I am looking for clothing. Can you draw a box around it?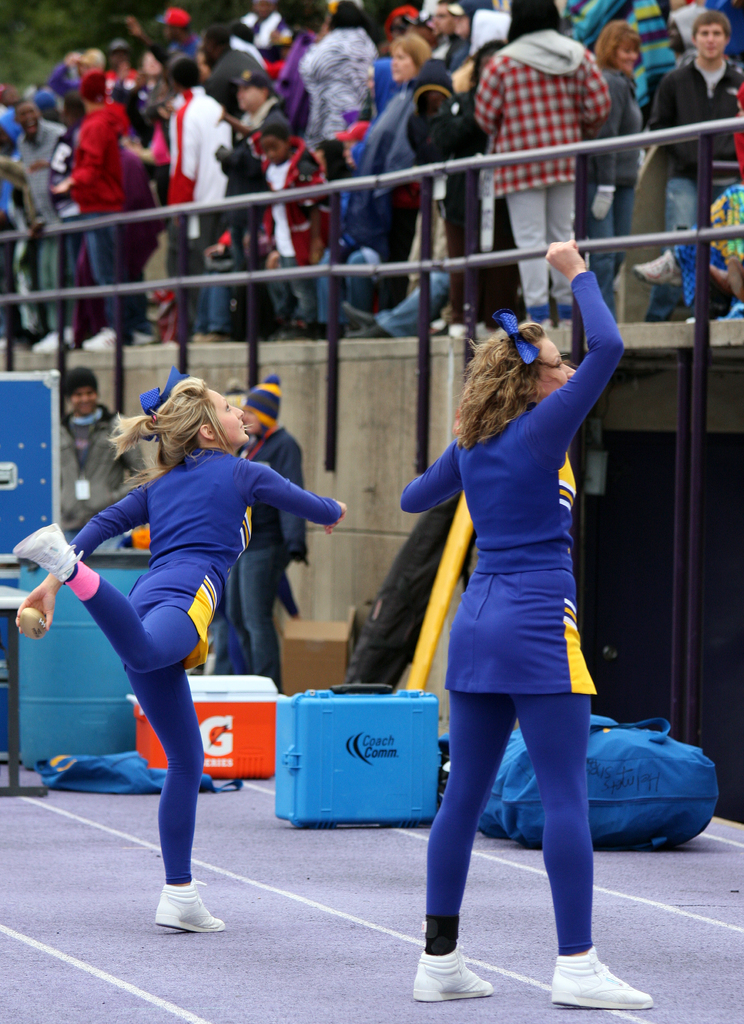
Sure, the bounding box is l=589, t=76, r=649, b=275.
